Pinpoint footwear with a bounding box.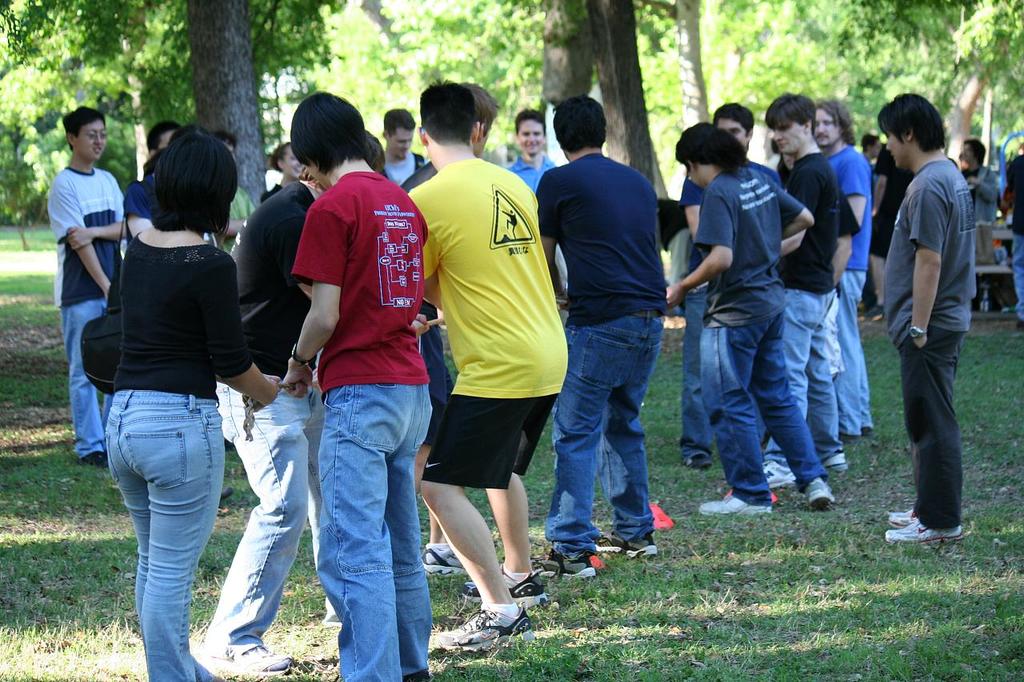
box(218, 644, 297, 675).
